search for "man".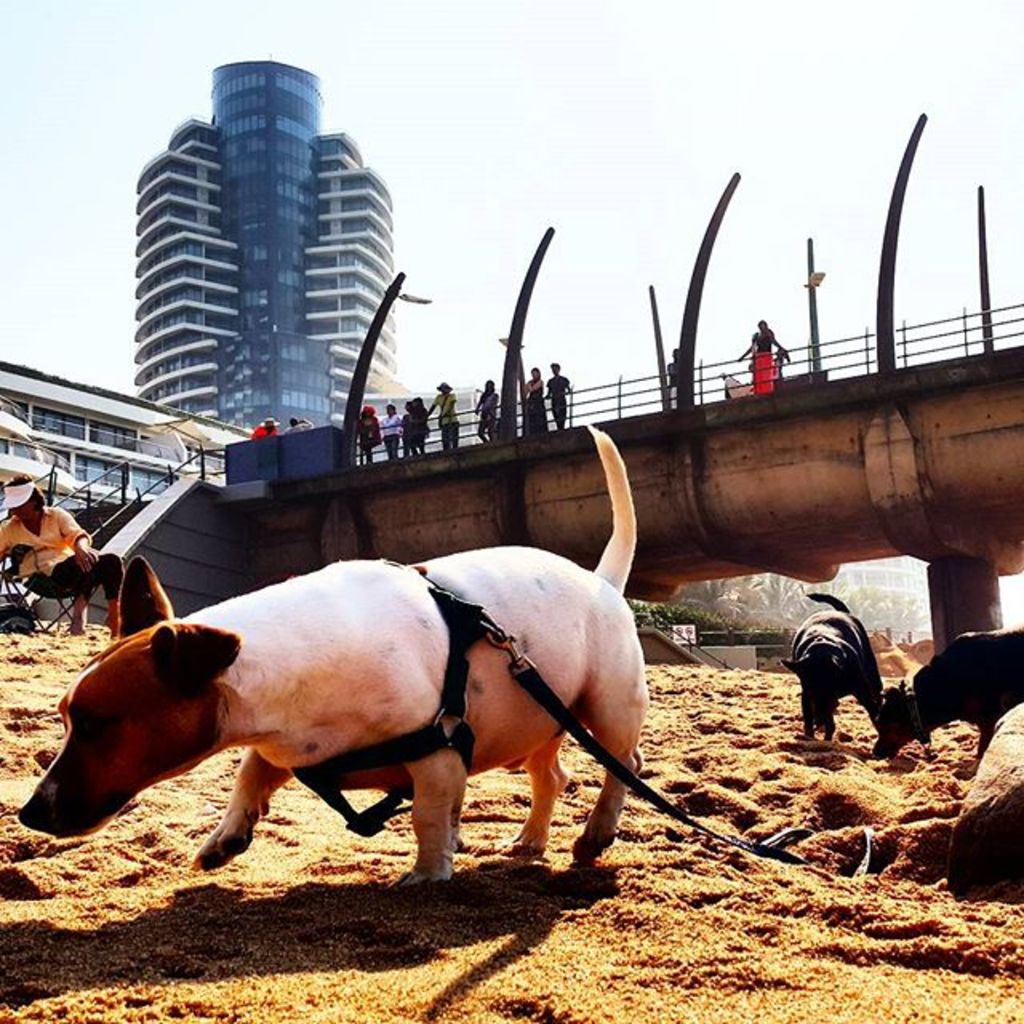
Found at 542 357 574 429.
